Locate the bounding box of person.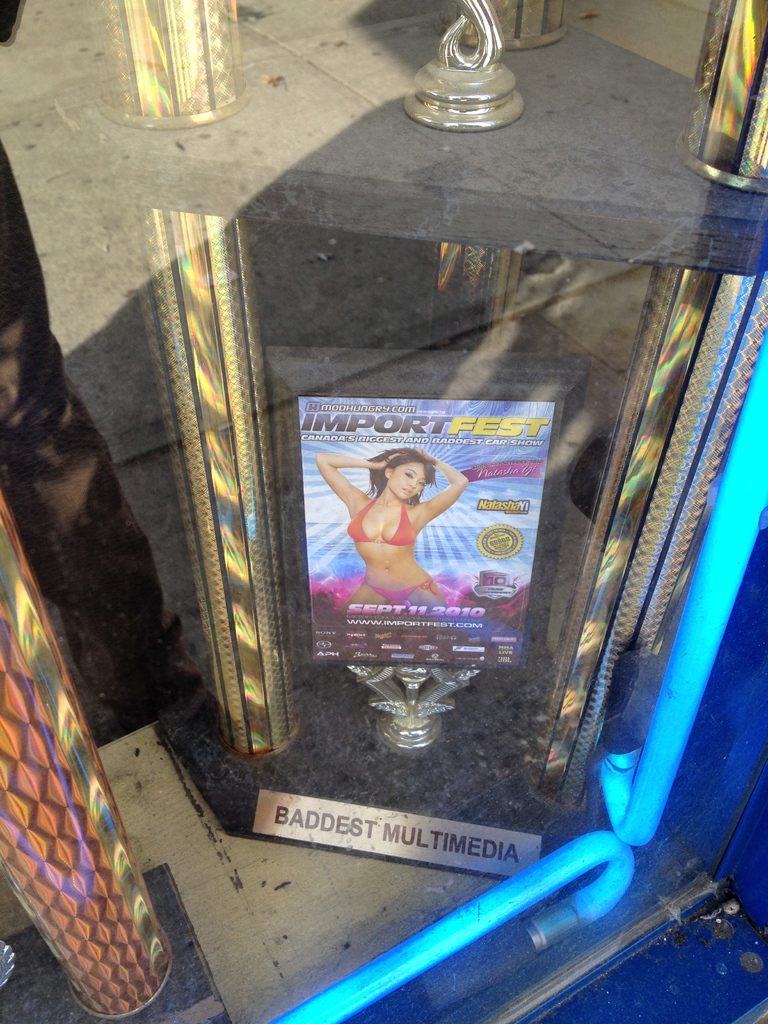
Bounding box: 311:447:469:619.
